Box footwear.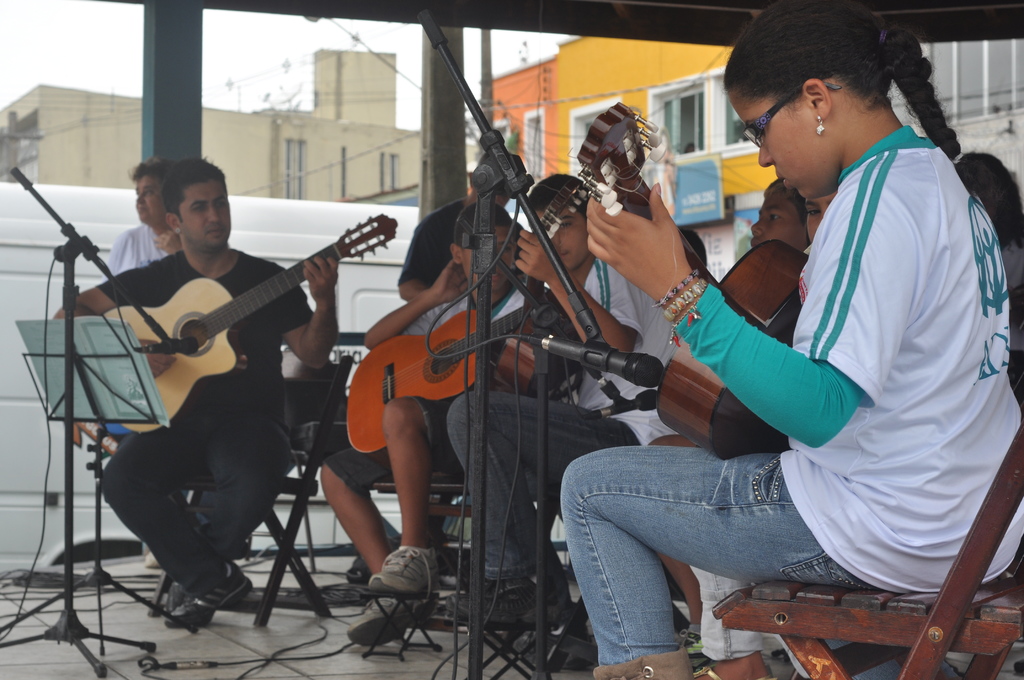
(445, 579, 573, 624).
